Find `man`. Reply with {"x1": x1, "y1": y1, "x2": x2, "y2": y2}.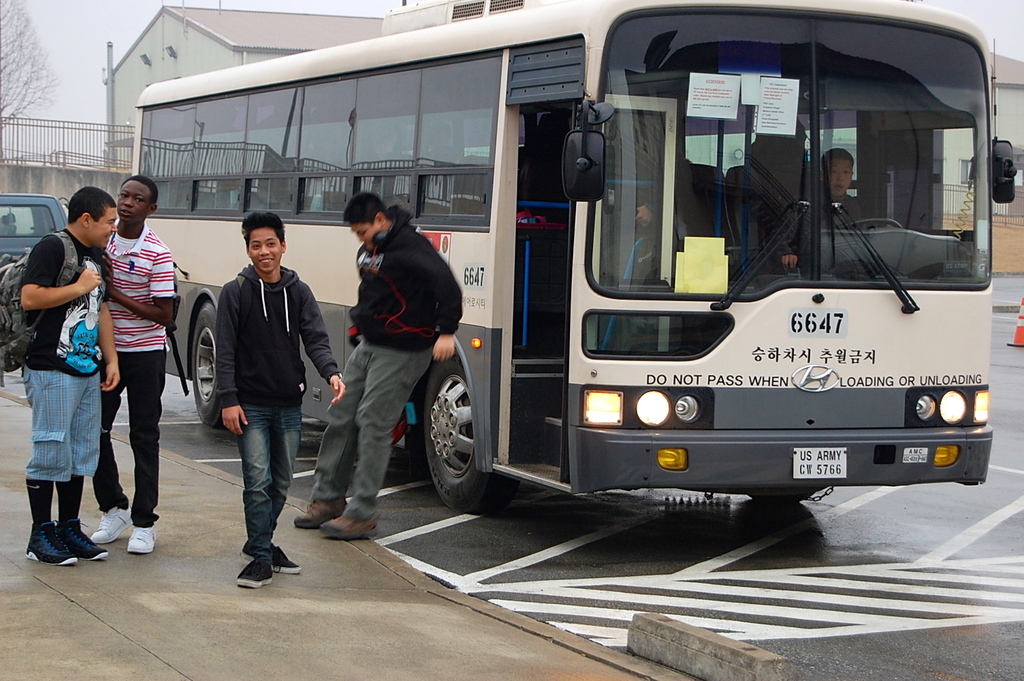
{"x1": 778, "y1": 144, "x2": 863, "y2": 267}.
